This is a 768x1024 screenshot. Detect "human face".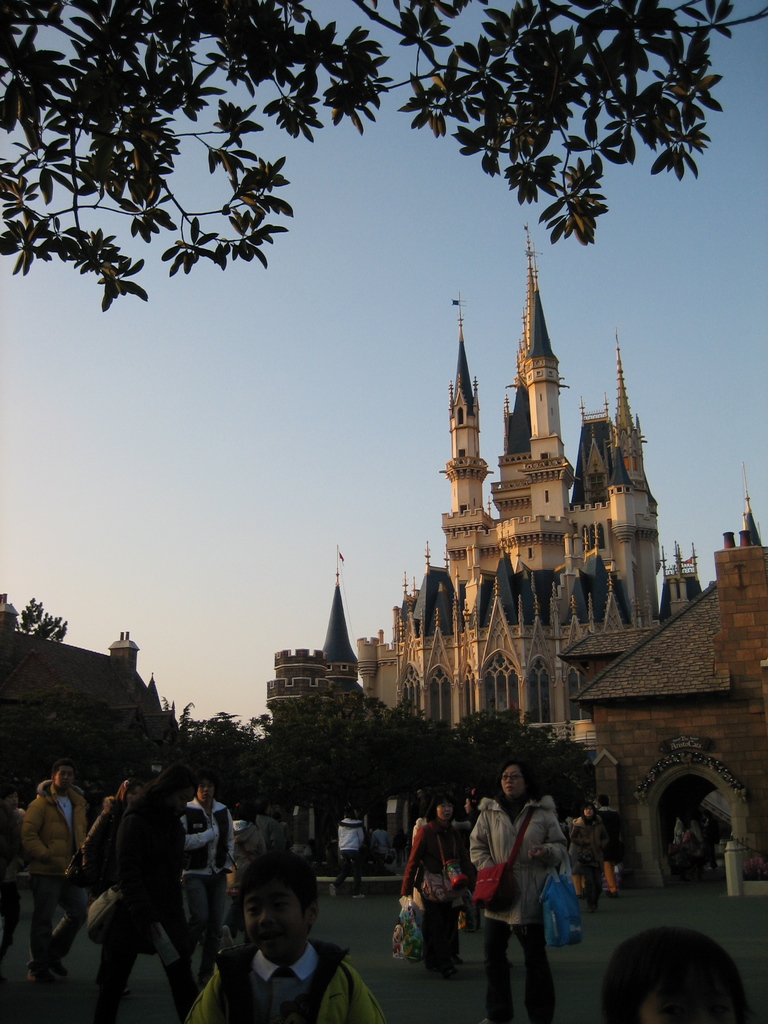
{"x1": 502, "y1": 769, "x2": 524, "y2": 798}.
